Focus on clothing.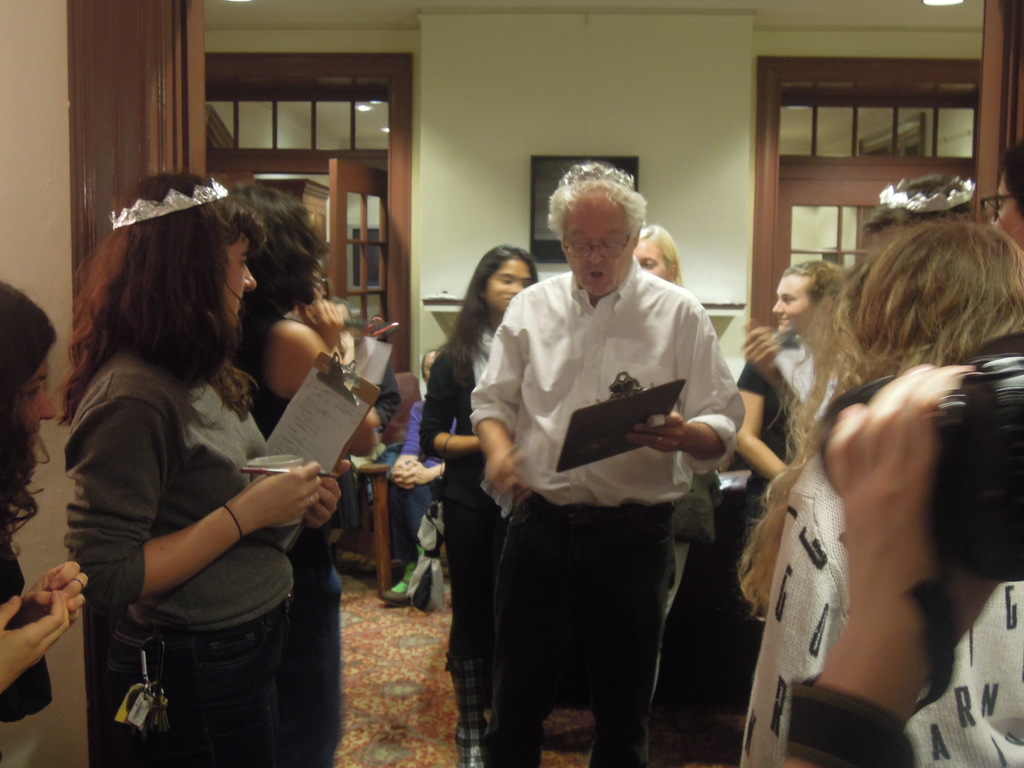
Focused at <bbox>66, 339, 288, 765</bbox>.
